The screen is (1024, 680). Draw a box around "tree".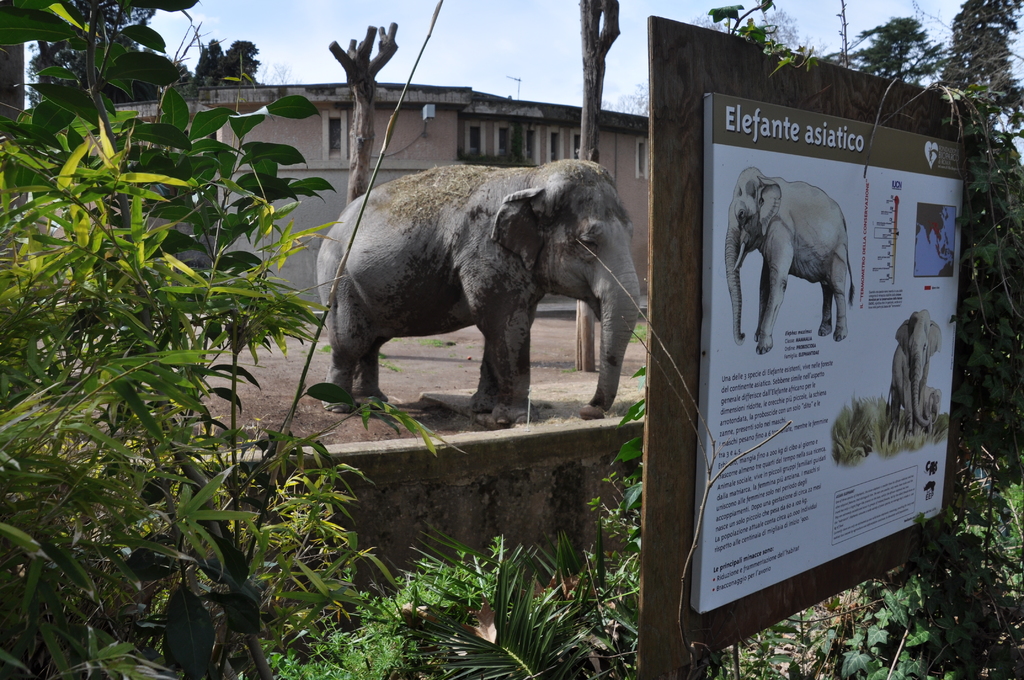
557,48,1023,679.
